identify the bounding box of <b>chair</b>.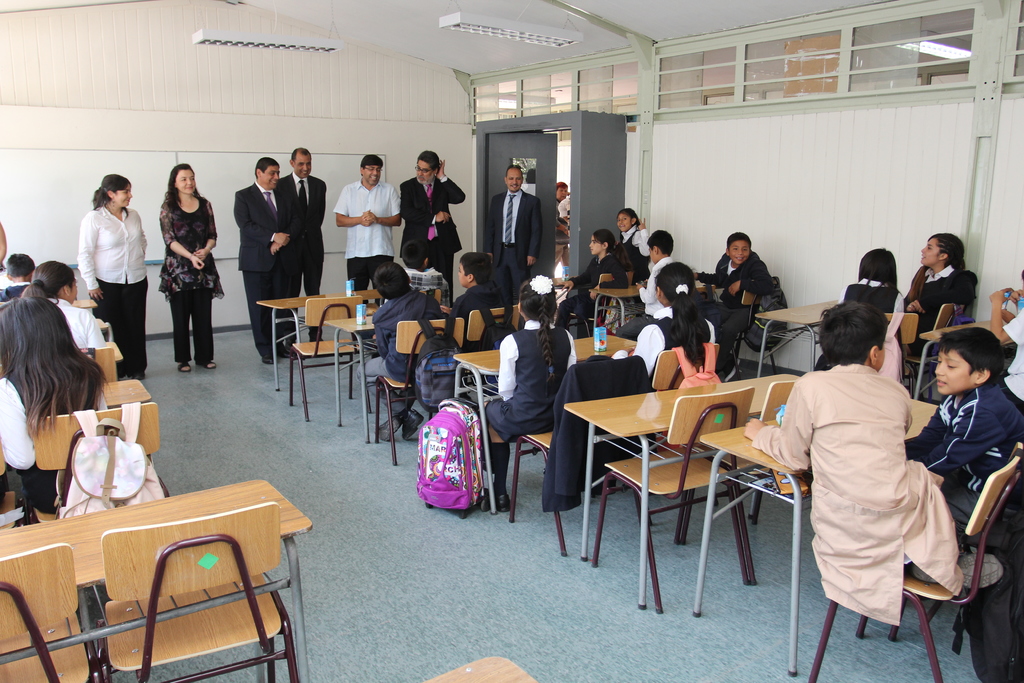
left=750, top=379, right=800, bottom=522.
